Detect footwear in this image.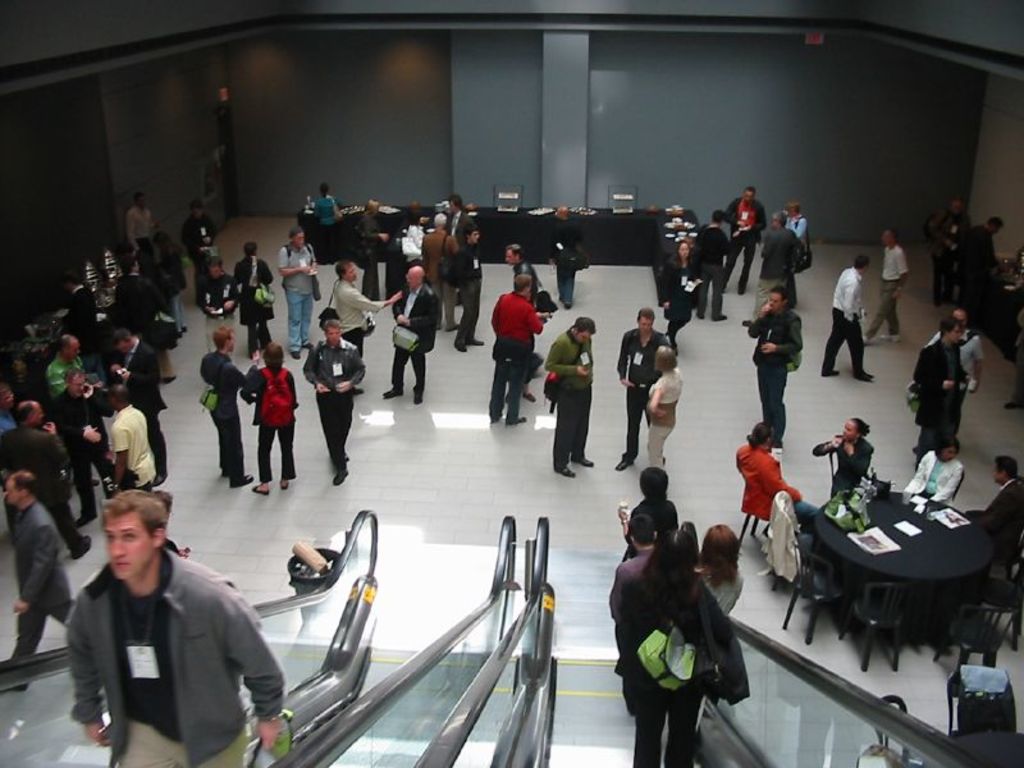
Detection: <box>485,413,502,422</box>.
